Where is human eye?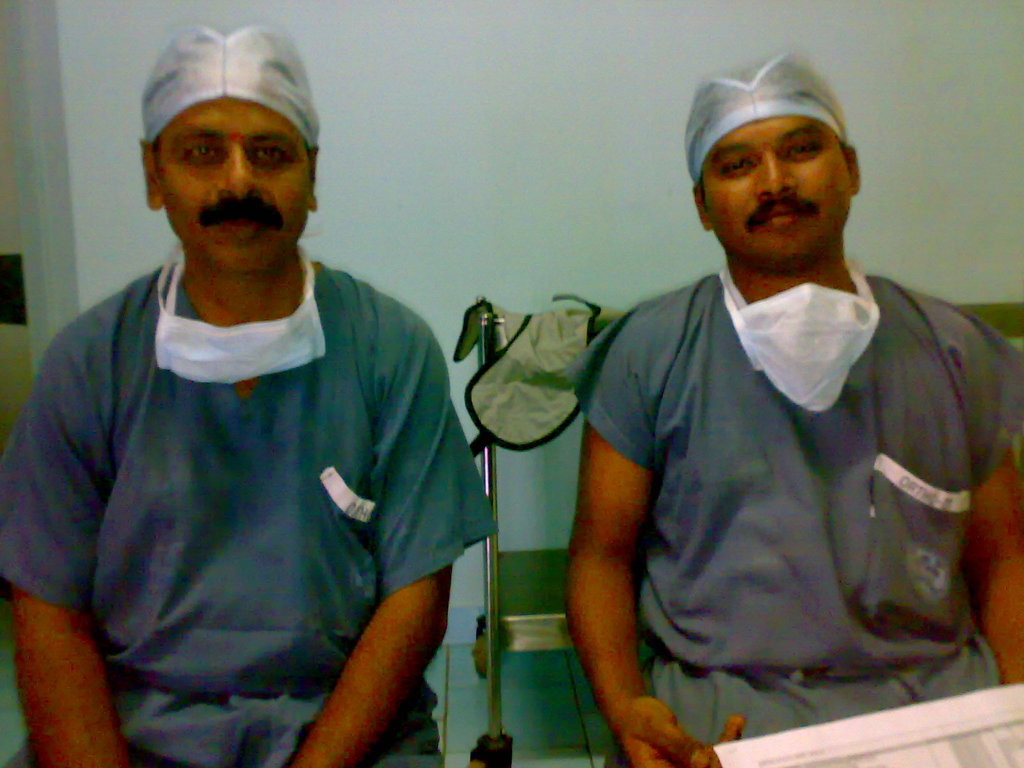
(251, 140, 291, 166).
